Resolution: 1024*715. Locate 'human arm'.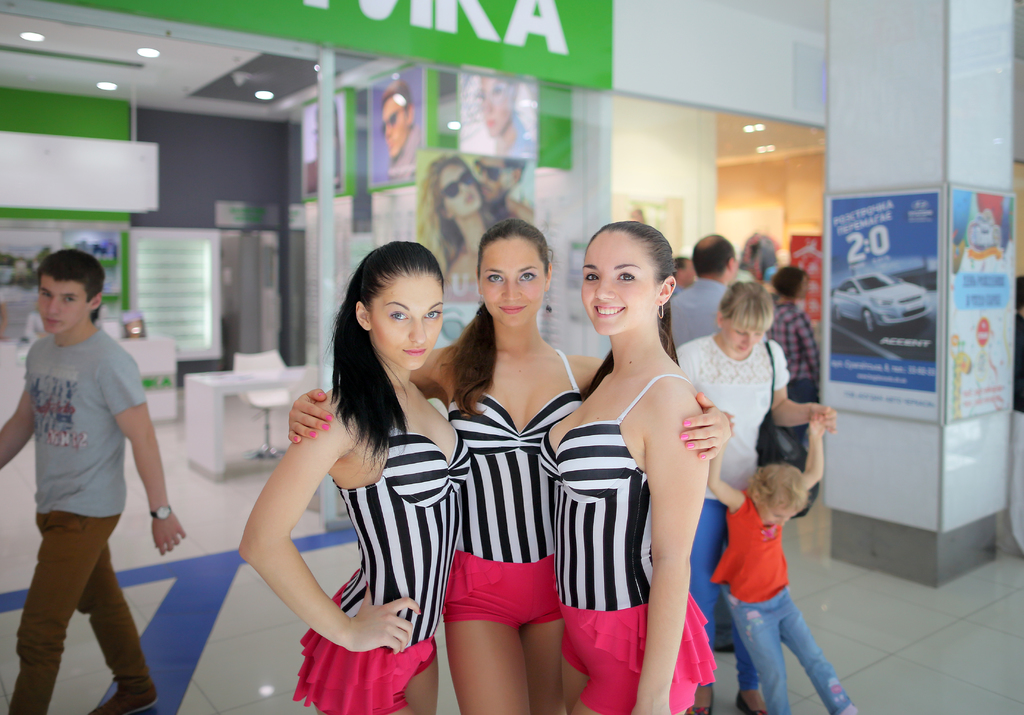
left=766, top=342, right=841, bottom=435.
